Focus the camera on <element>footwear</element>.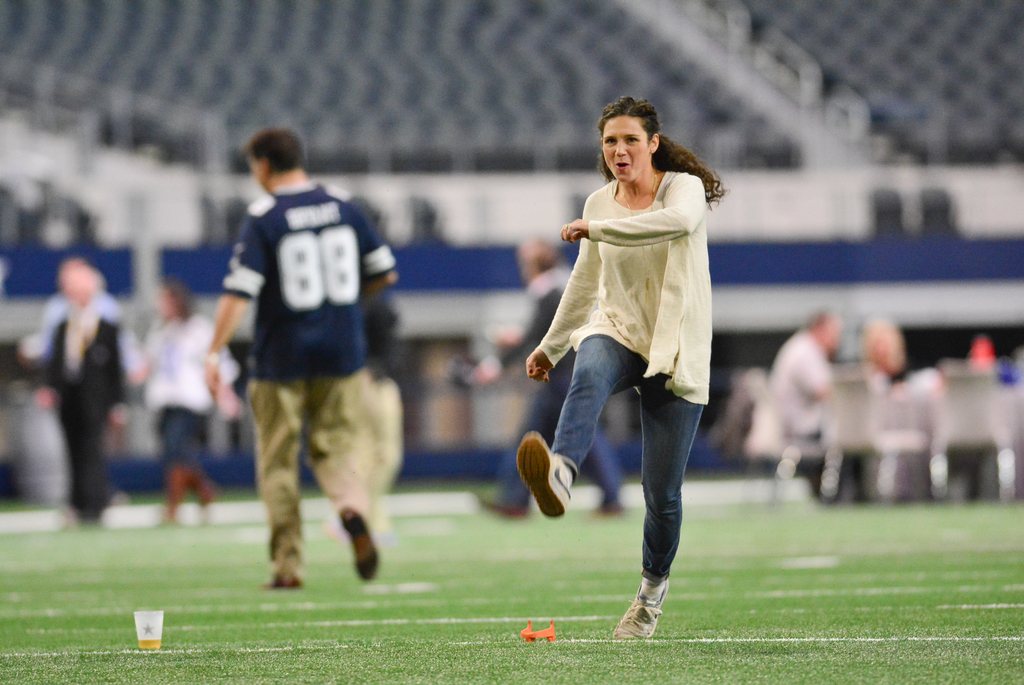
Focus region: 343, 502, 380, 584.
